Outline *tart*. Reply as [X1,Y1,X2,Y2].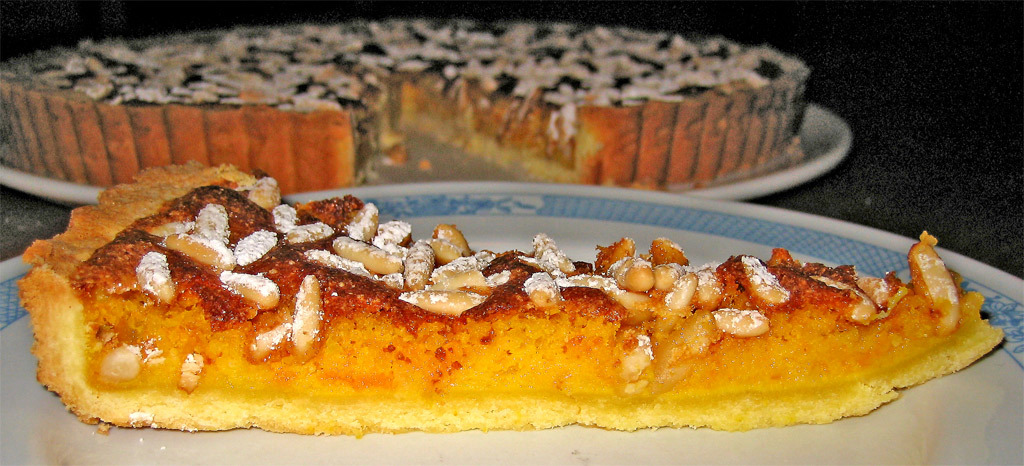
[0,15,815,190].
